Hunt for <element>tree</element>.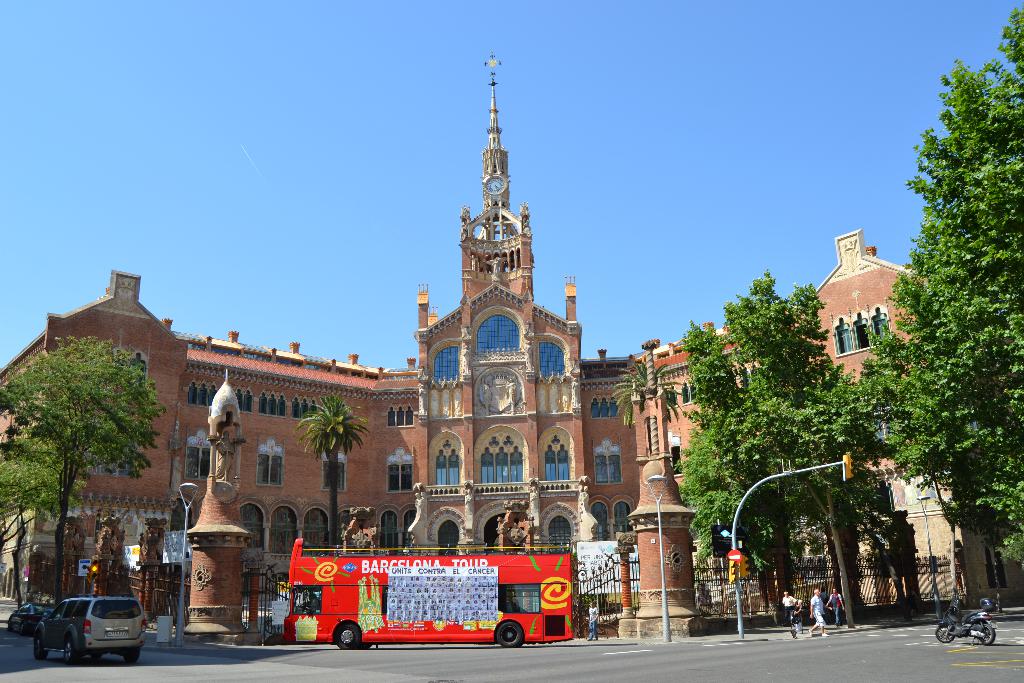
Hunted down at select_region(0, 436, 88, 609).
